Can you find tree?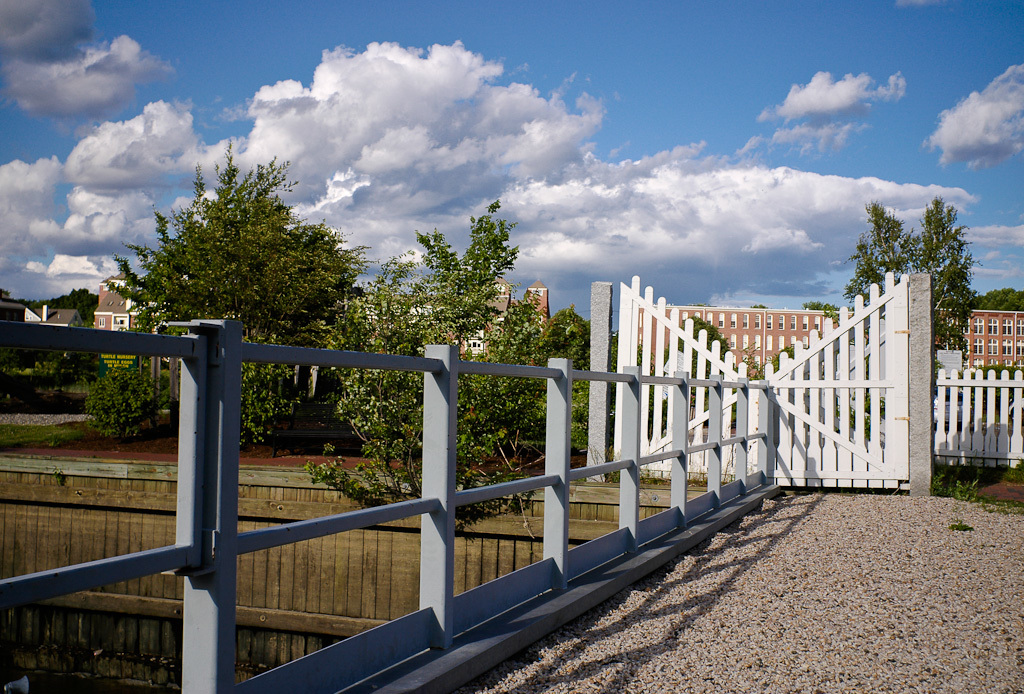
Yes, bounding box: select_region(974, 285, 1023, 311).
